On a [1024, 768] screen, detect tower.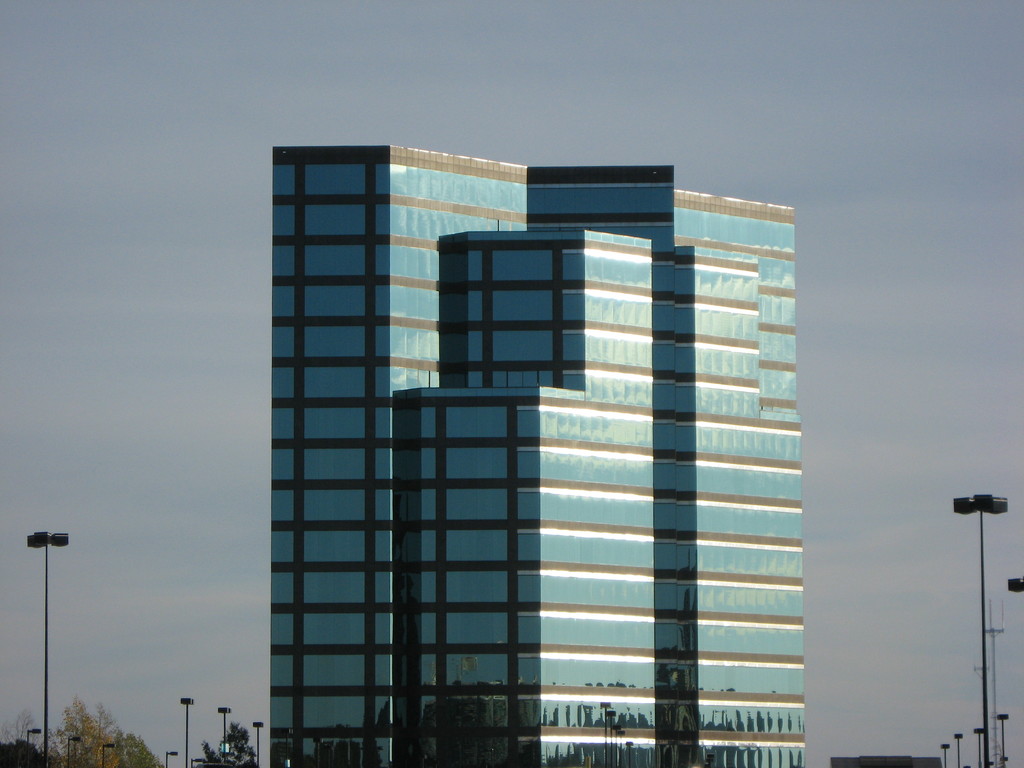
<bbox>269, 145, 803, 767</bbox>.
